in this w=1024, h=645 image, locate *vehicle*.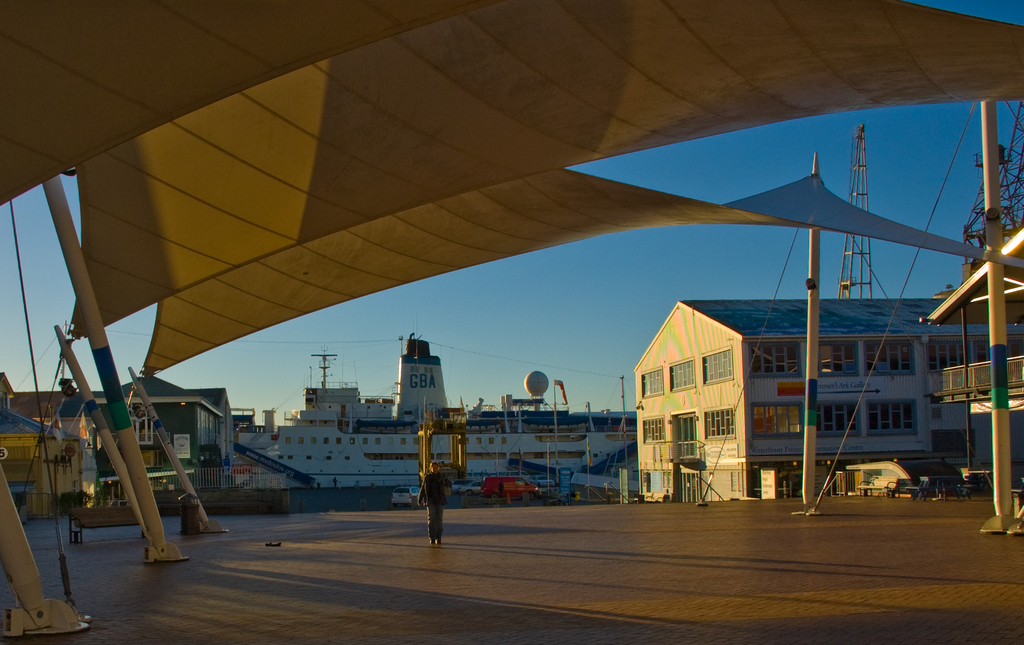
Bounding box: region(217, 328, 646, 486).
